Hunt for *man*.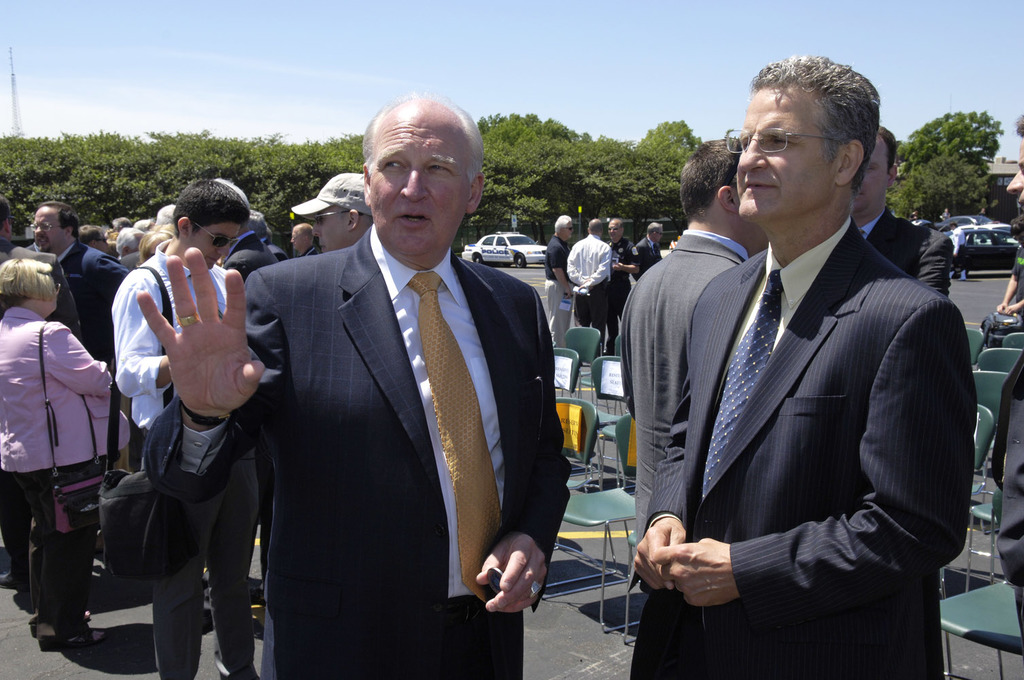
Hunted down at <bbox>907, 206, 925, 226</bbox>.
